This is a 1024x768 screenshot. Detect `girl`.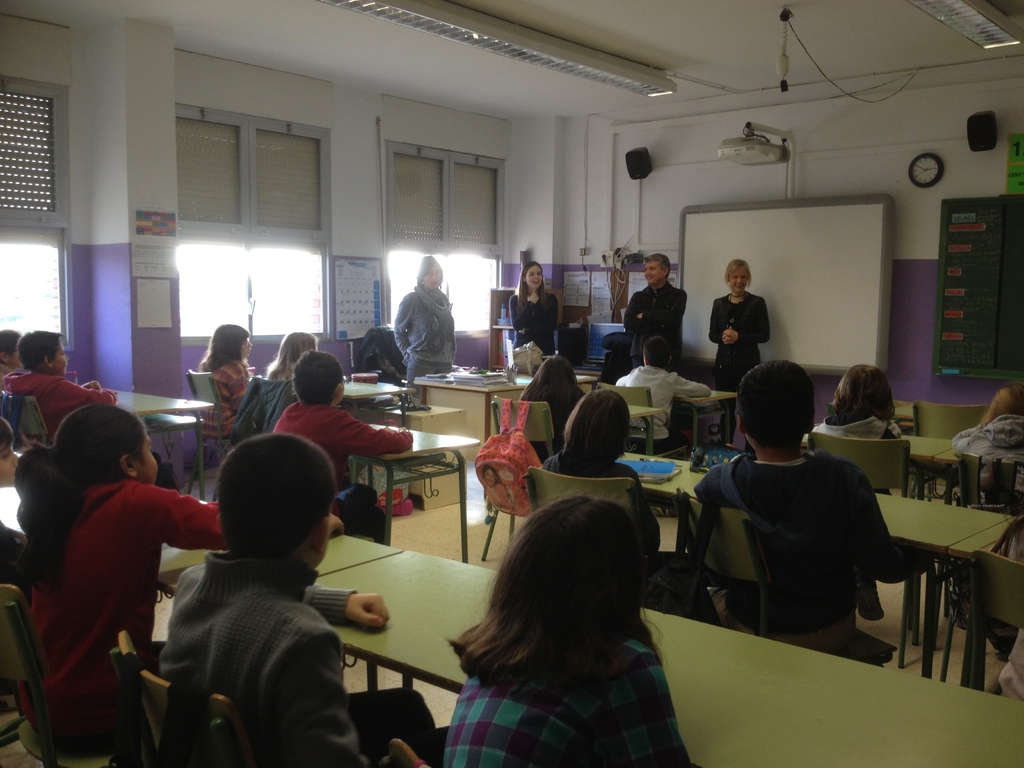
<box>515,355,586,467</box>.
